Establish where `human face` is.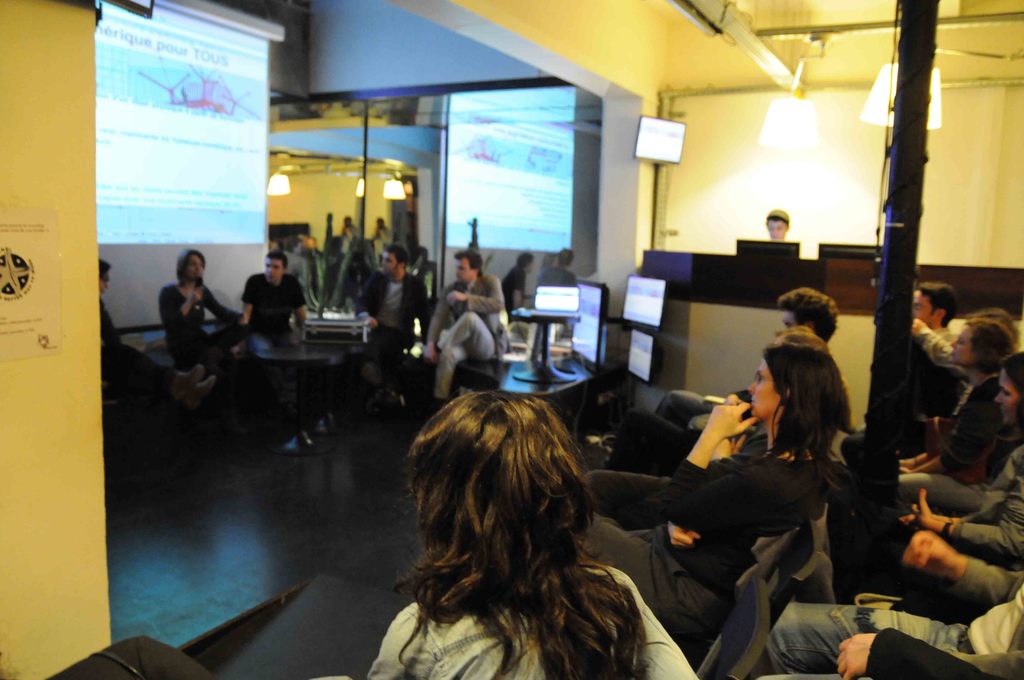
Established at [185, 255, 204, 278].
